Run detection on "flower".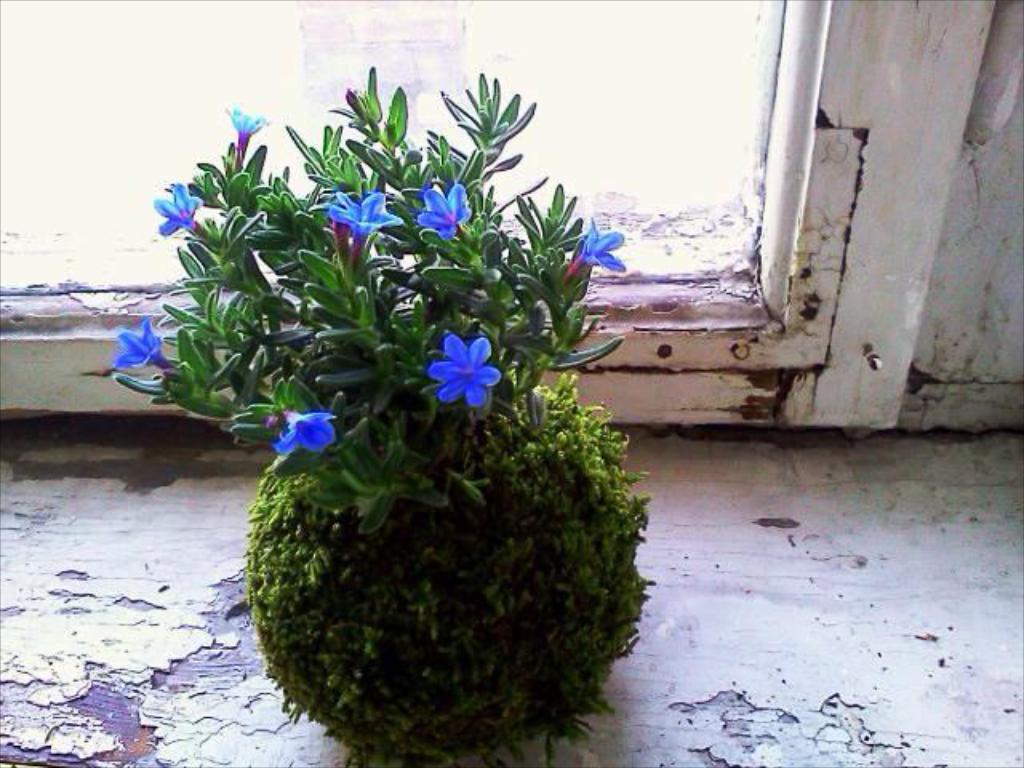
Result: 579:214:629:278.
